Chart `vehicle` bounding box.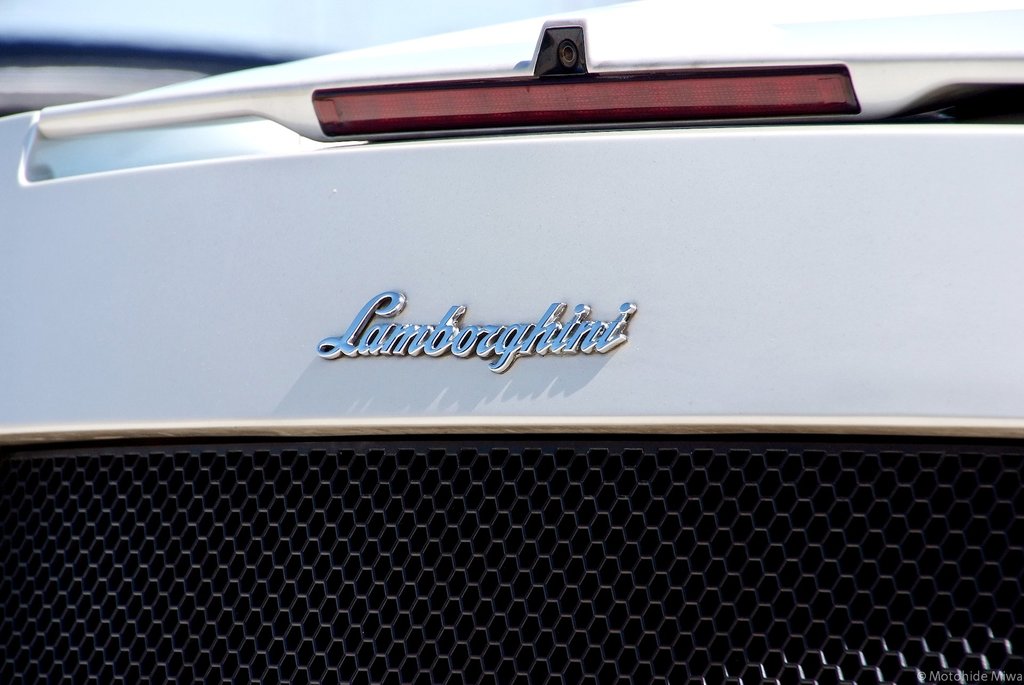
Charted: Rect(0, 0, 1023, 684).
